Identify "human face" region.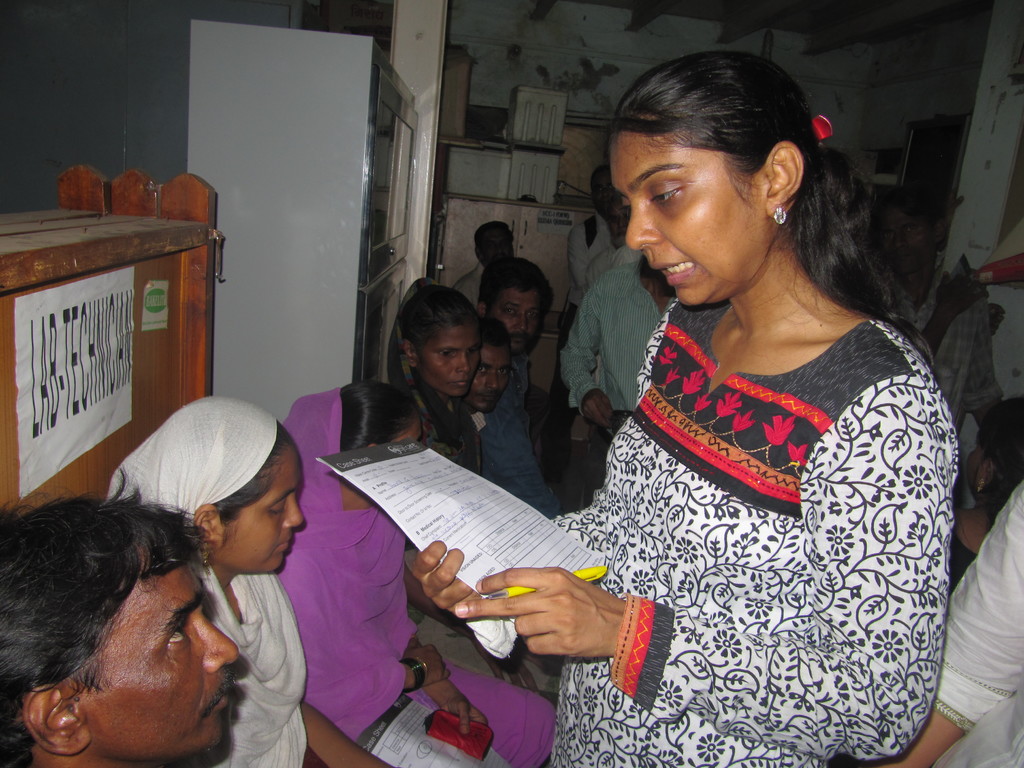
Region: 225,447,305,574.
